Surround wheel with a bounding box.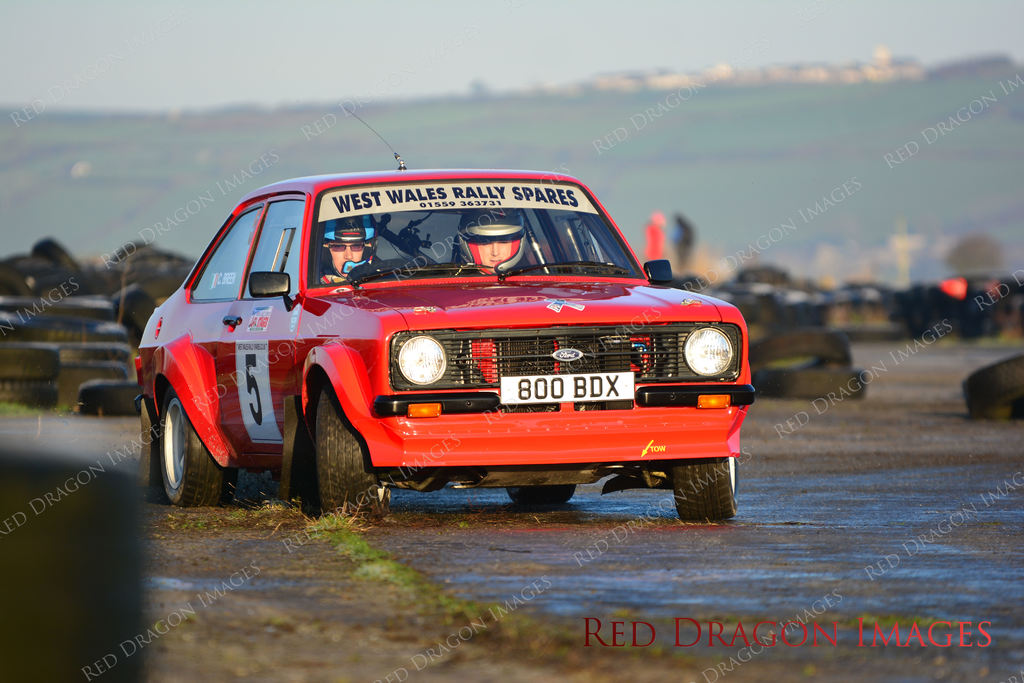
pyautogui.locateOnScreen(307, 381, 391, 534).
